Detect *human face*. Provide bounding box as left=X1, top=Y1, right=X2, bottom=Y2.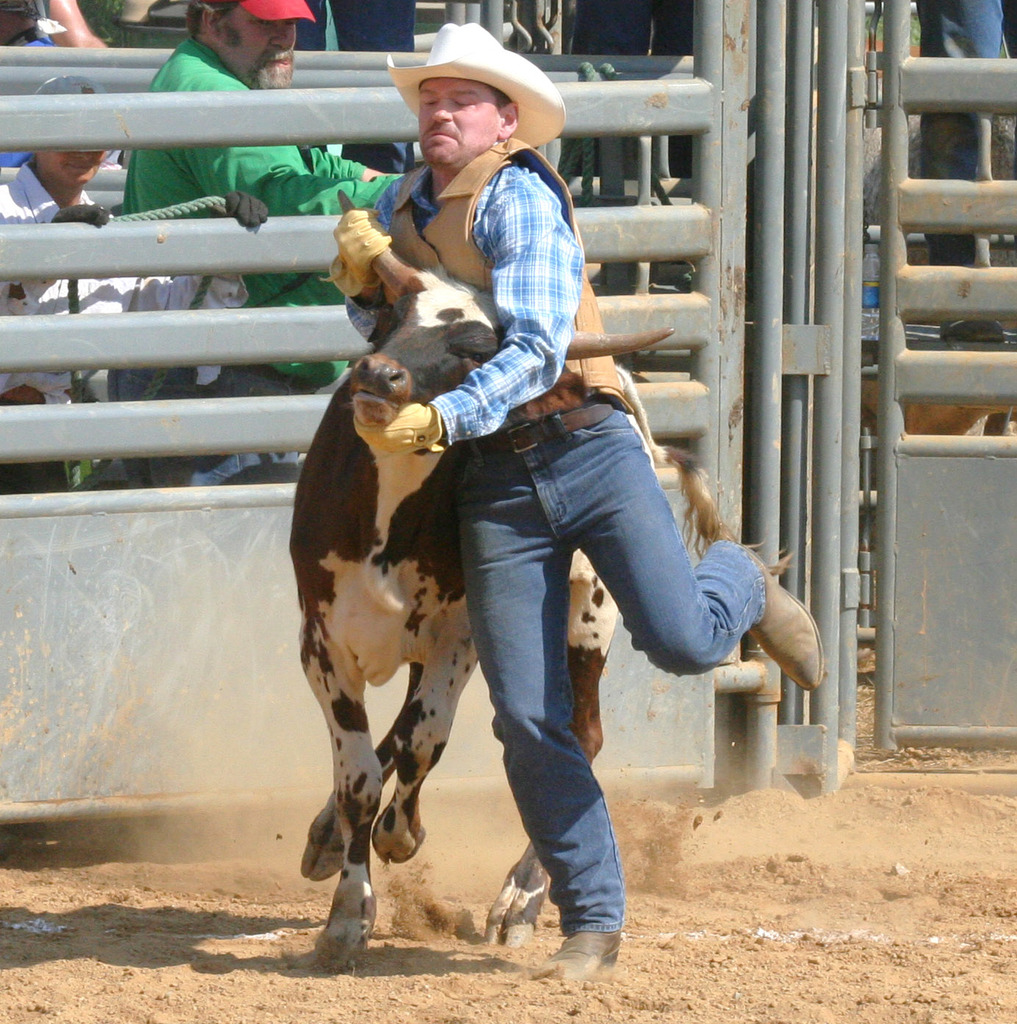
left=206, top=2, right=301, bottom=92.
